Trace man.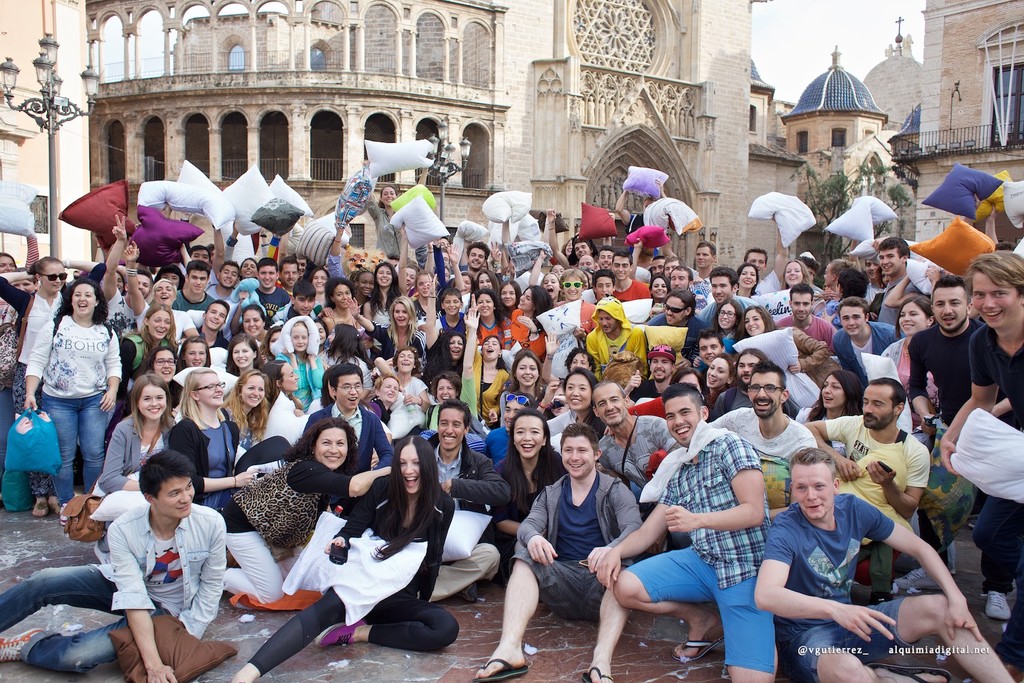
Traced to (left=569, top=255, right=597, bottom=274).
